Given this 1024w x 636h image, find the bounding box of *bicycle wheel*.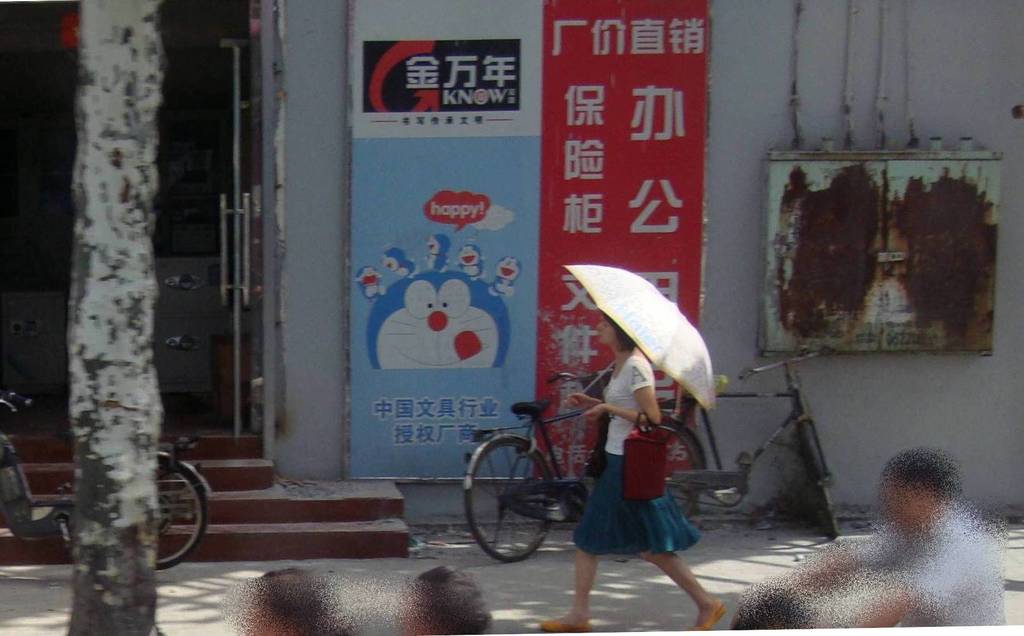
<region>800, 416, 838, 544</region>.
